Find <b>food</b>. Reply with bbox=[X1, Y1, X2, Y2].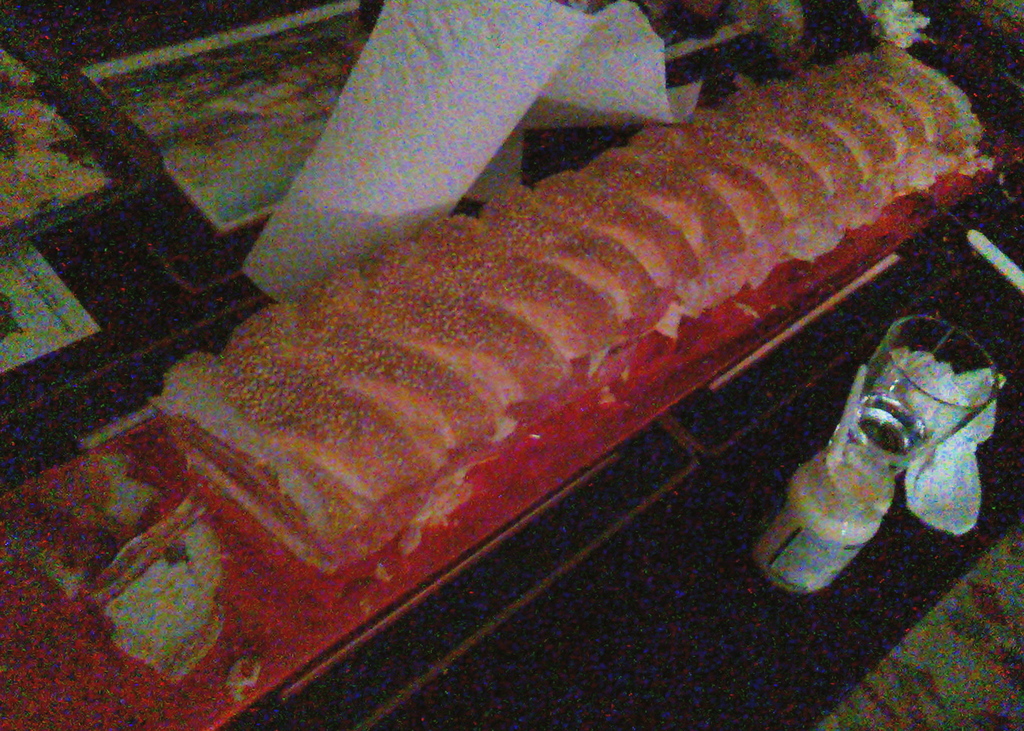
bbox=[97, 10, 380, 224].
